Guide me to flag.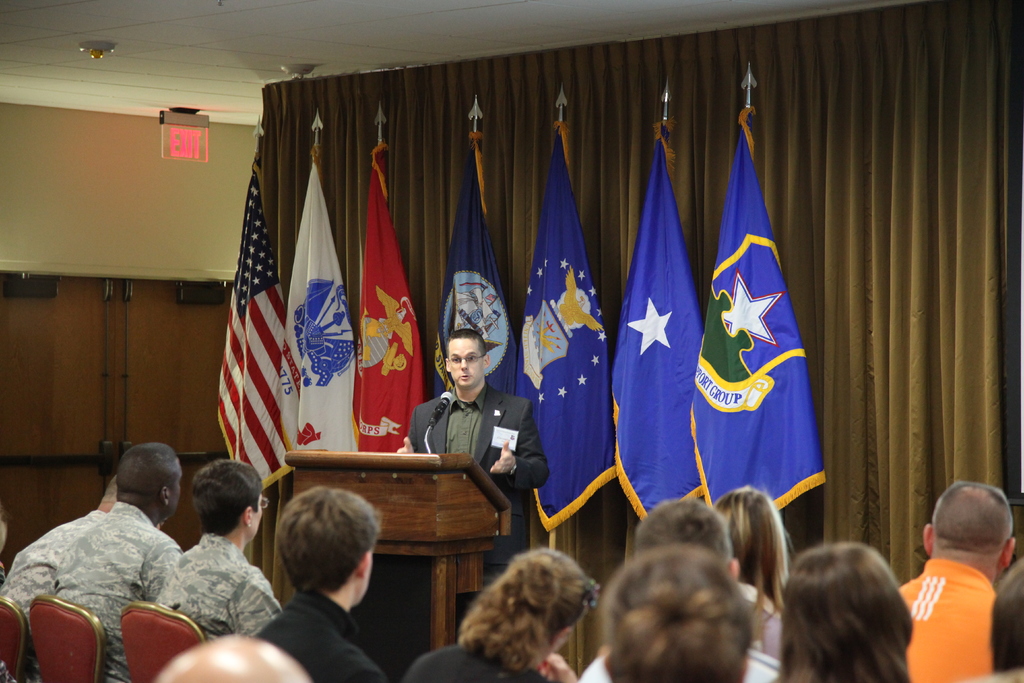
Guidance: box=[349, 143, 428, 470].
